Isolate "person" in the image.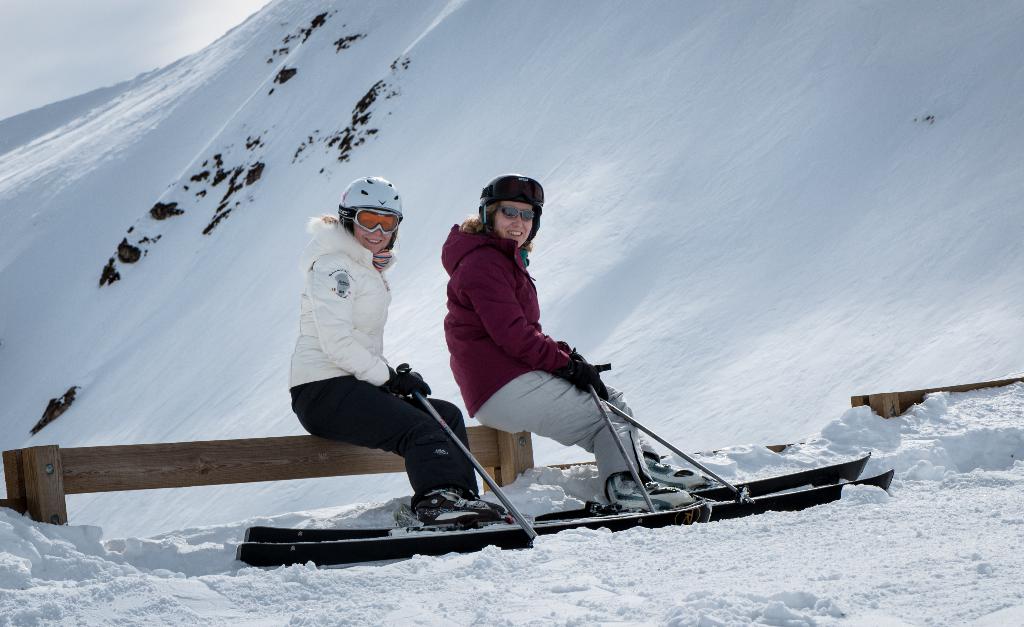
Isolated region: l=442, t=173, r=707, b=510.
